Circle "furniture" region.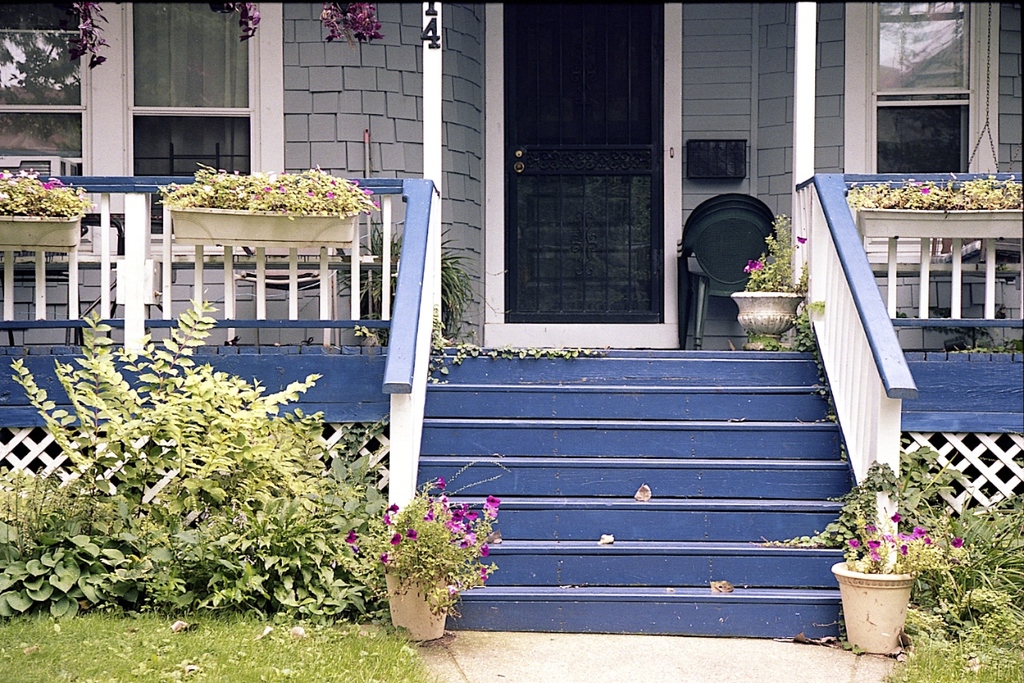
Region: [x1=680, y1=198, x2=775, y2=344].
